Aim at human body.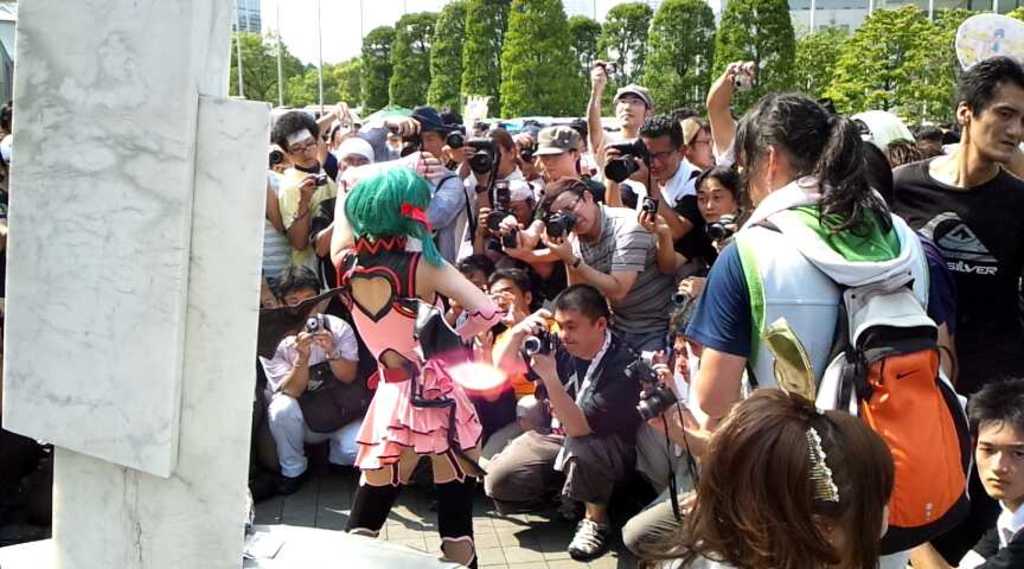
Aimed at BBox(689, 84, 962, 526).
